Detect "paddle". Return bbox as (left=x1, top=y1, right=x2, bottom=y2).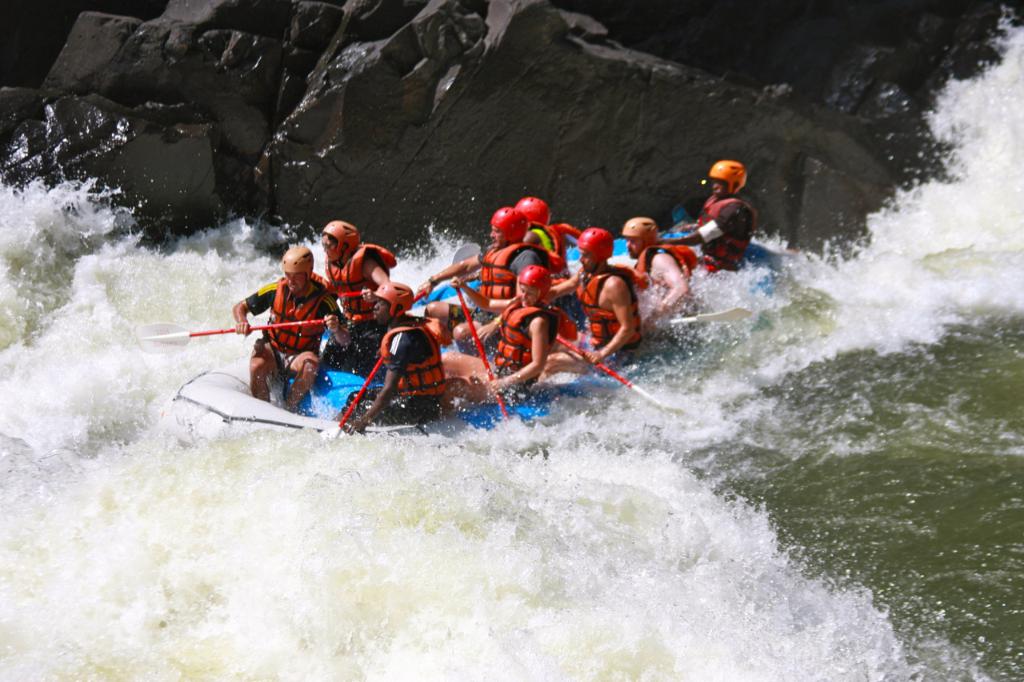
(left=454, top=283, right=510, bottom=427).
